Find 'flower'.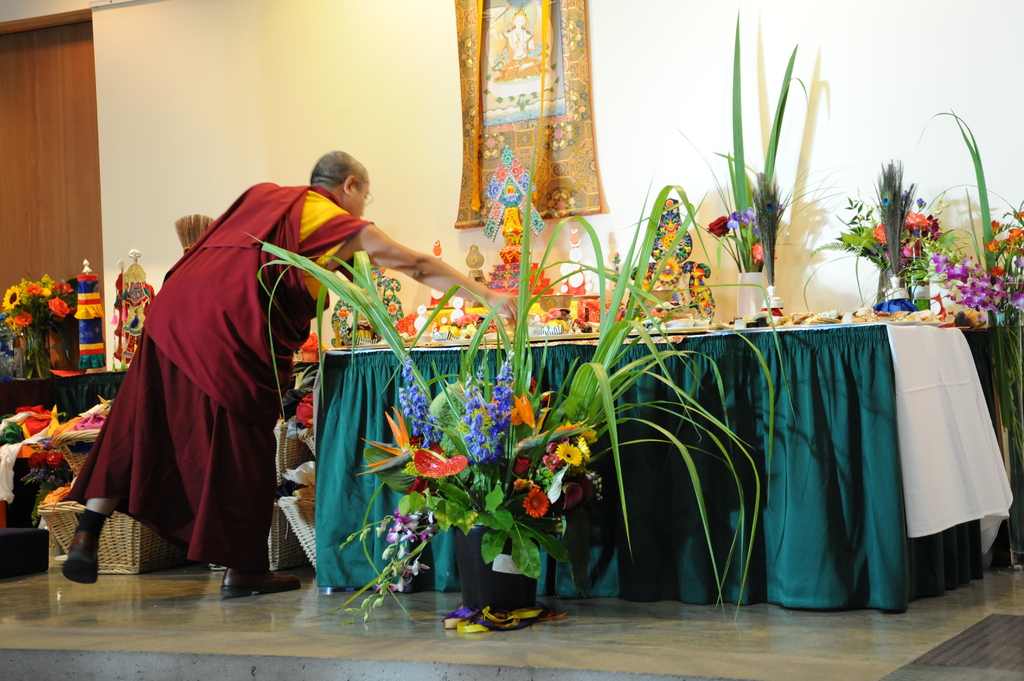
[x1=520, y1=486, x2=545, y2=520].
